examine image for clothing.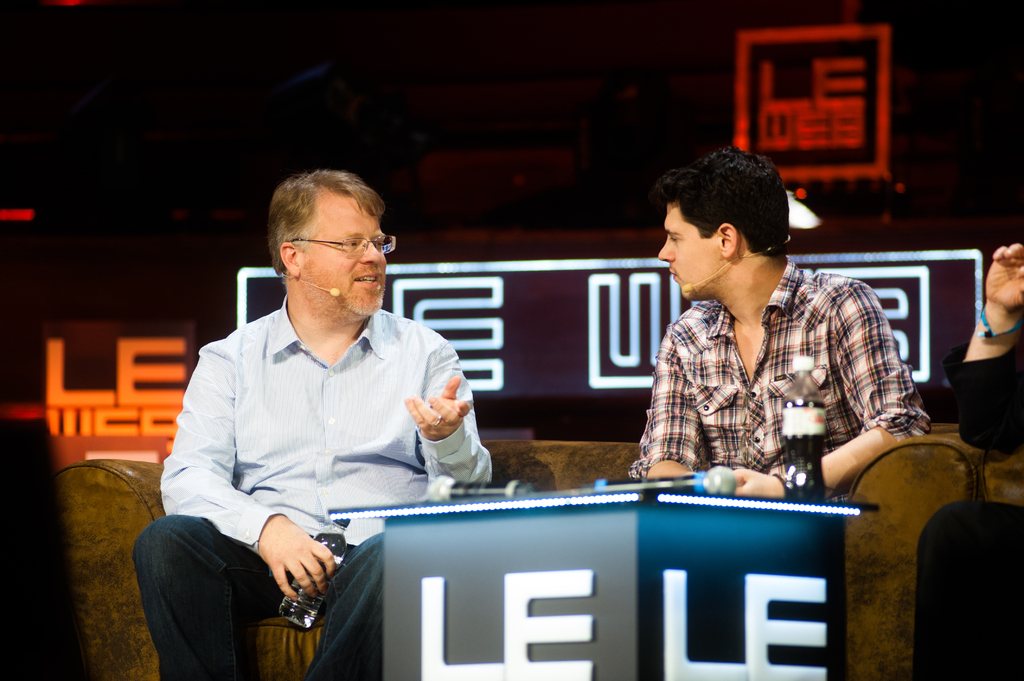
Examination result: 131,295,492,680.
